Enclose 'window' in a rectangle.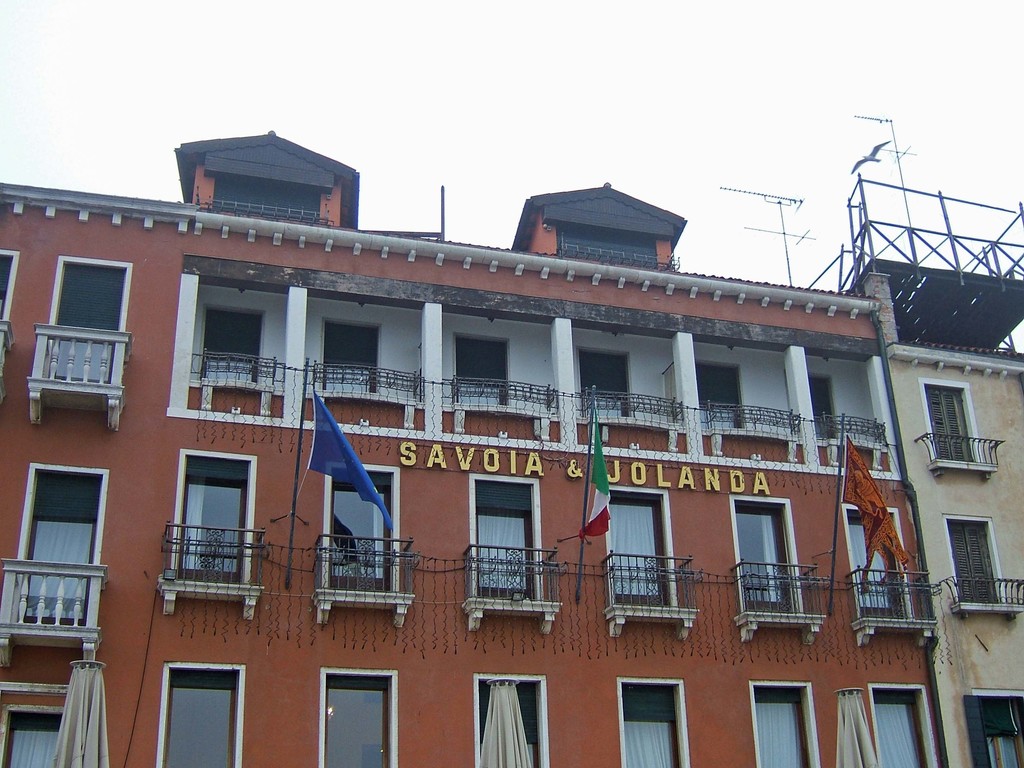
5/463/107/631.
